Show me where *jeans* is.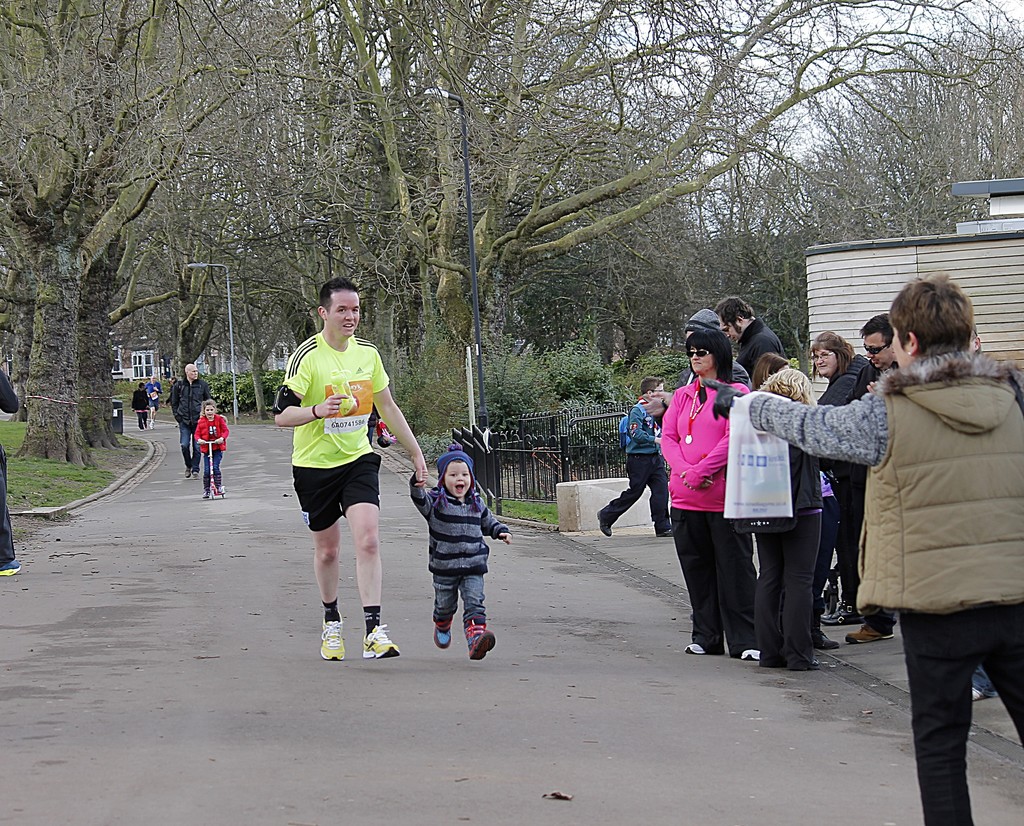
*jeans* is at region(833, 506, 854, 596).
